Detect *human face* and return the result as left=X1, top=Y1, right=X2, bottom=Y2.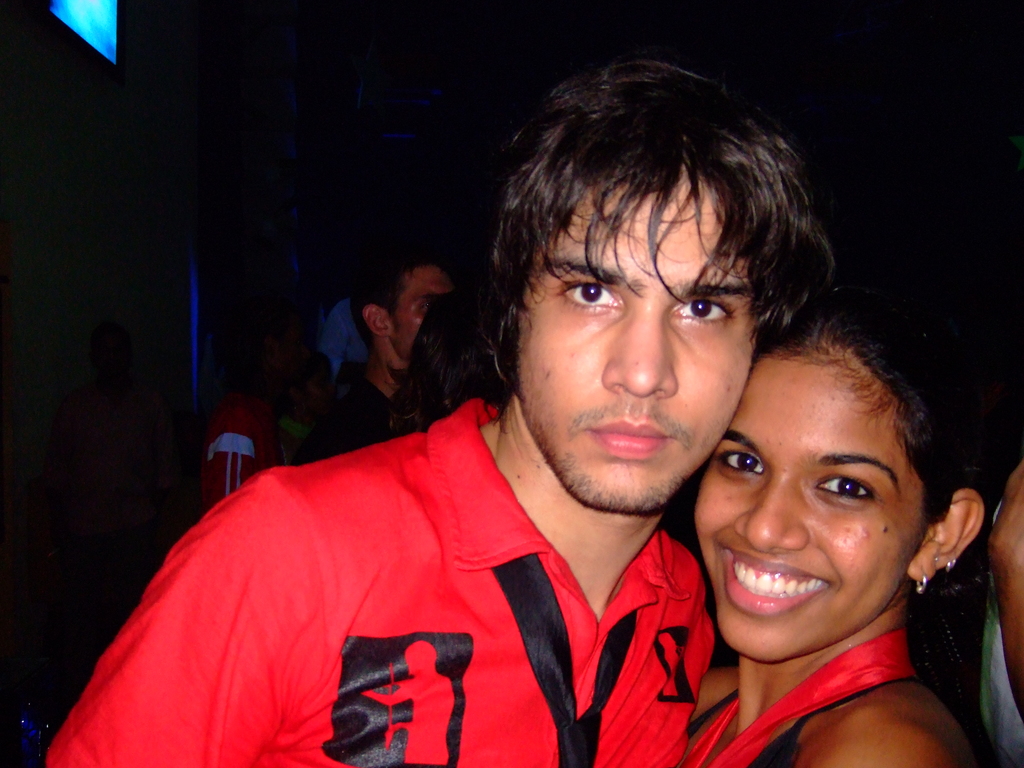
left=392, top=263, right=470, bottom=346.
